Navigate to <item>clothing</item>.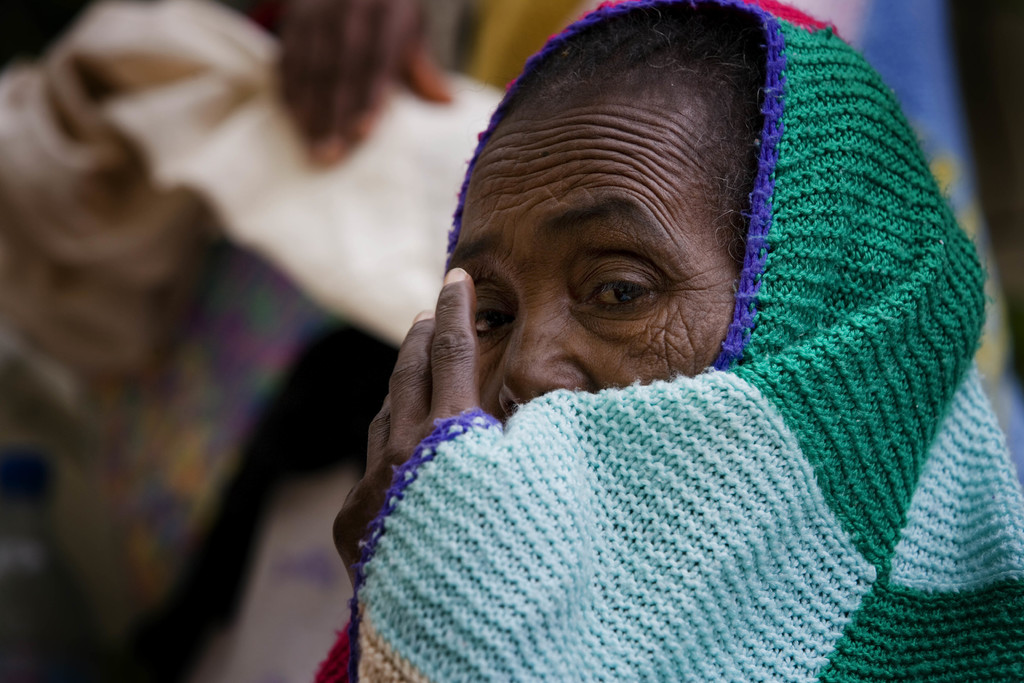
Navigation target: 312/6/1022/682.
